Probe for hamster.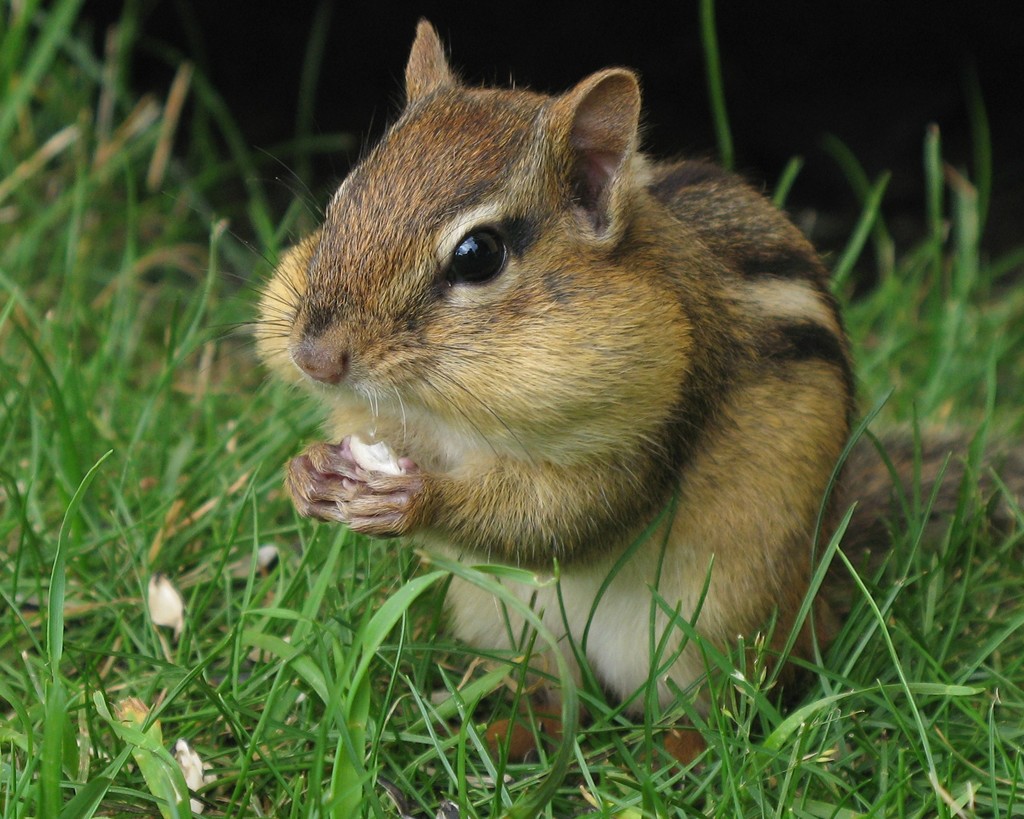
Probe result: <bbox>178, 18, 1018, 771</bbox>.
